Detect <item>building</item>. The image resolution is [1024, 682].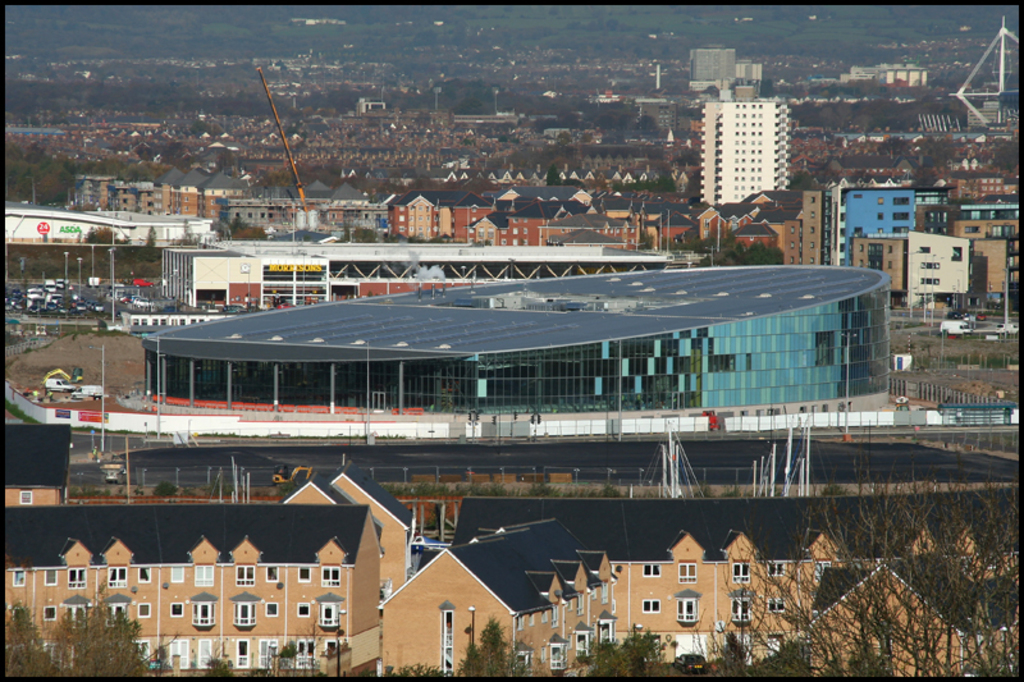
{"left": 65, "top": 210, "right": 927, "bottom": 573}.
